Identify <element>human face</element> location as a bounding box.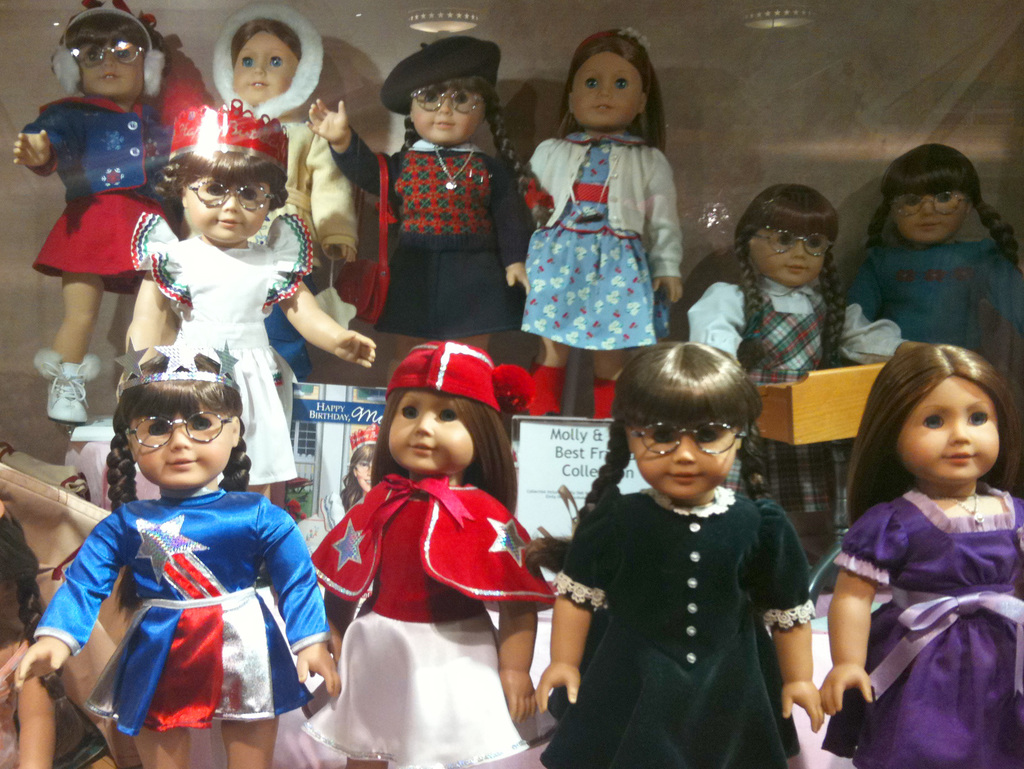
pyautogui.locateOnScreen(888, 193, 960, 245).
